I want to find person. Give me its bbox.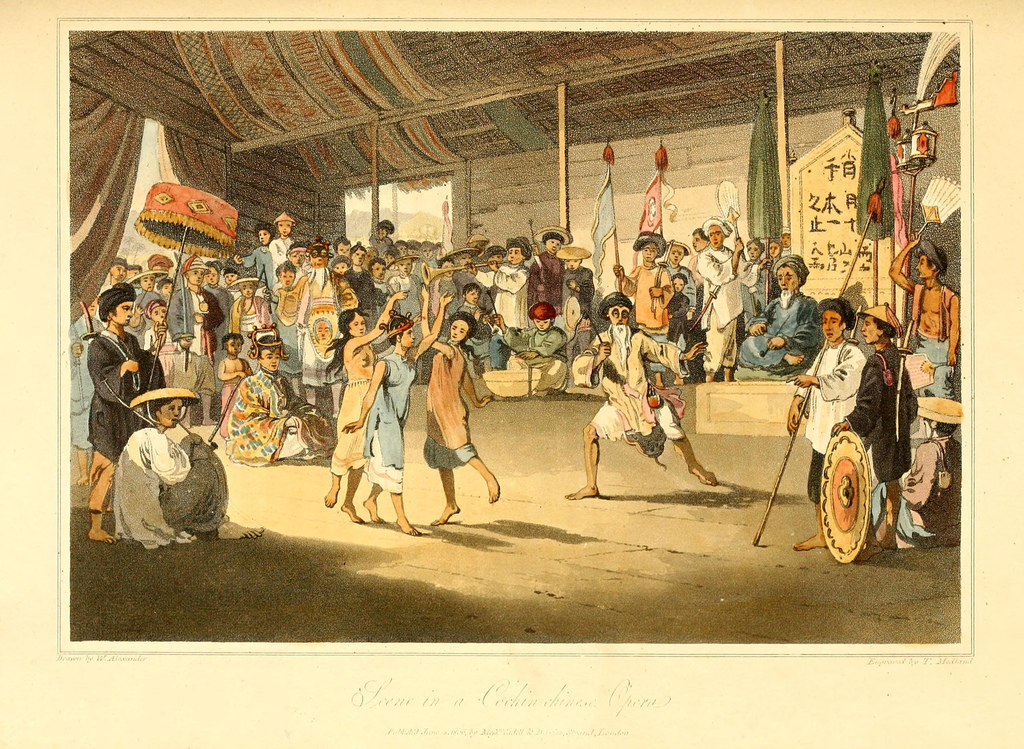
[741,242,769,310].
